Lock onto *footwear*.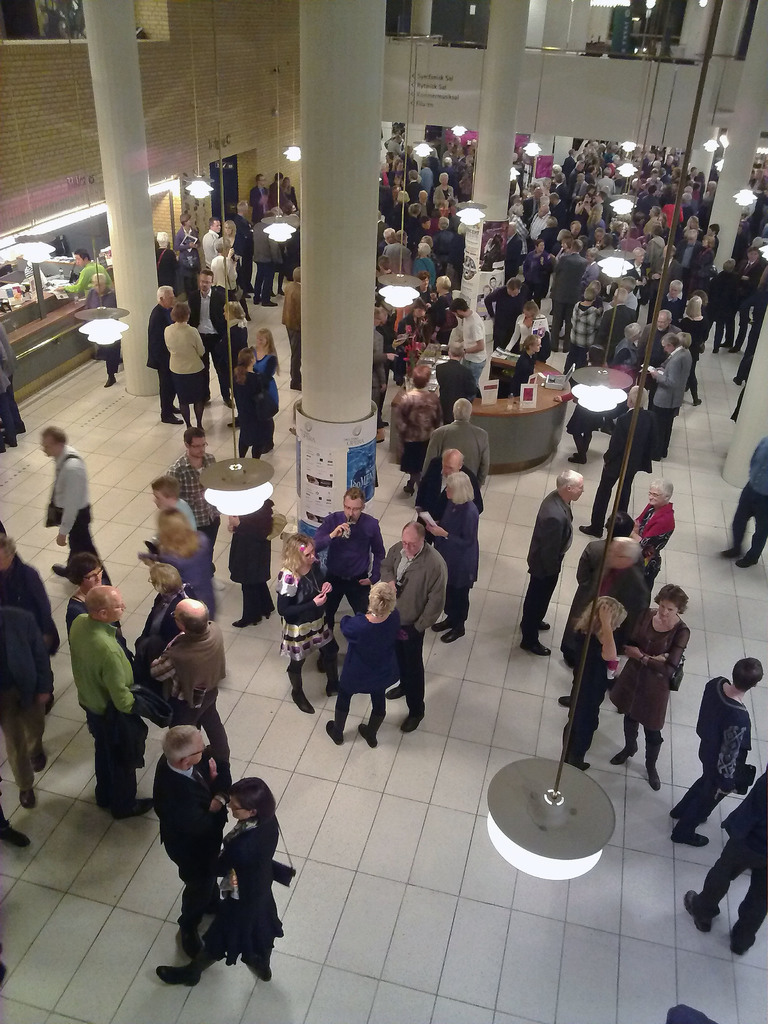
Locked: 681:886:714:938.
